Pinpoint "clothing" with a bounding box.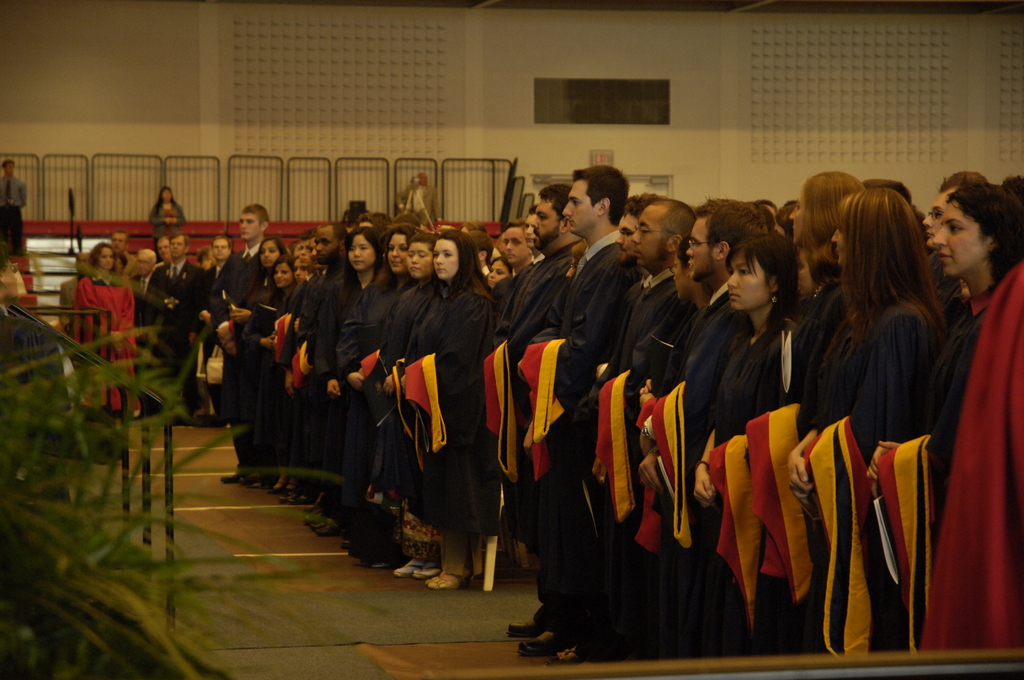
Rect(0, 174, 26, 268).
